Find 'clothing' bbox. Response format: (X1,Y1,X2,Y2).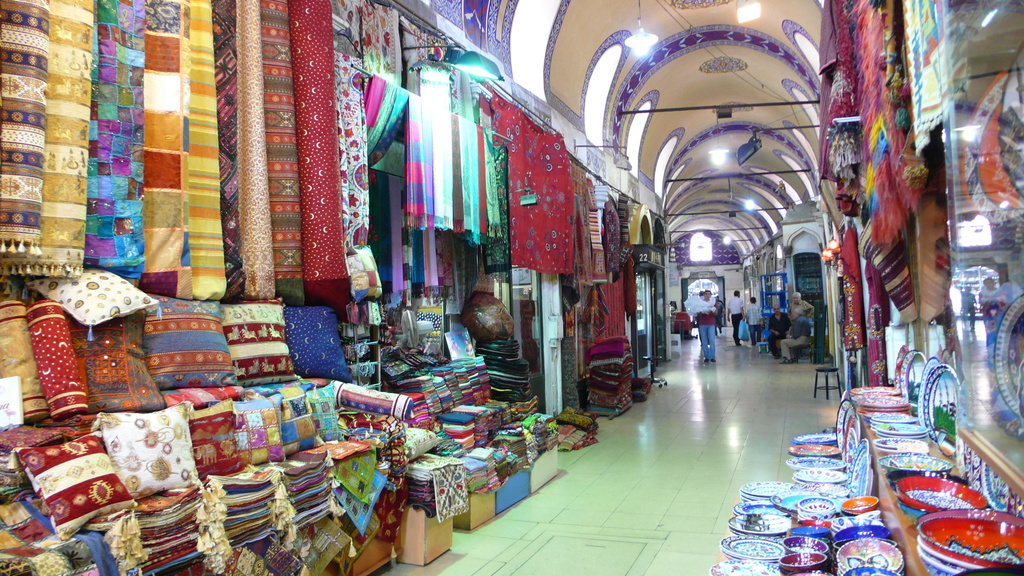
(690,300,714,360).
